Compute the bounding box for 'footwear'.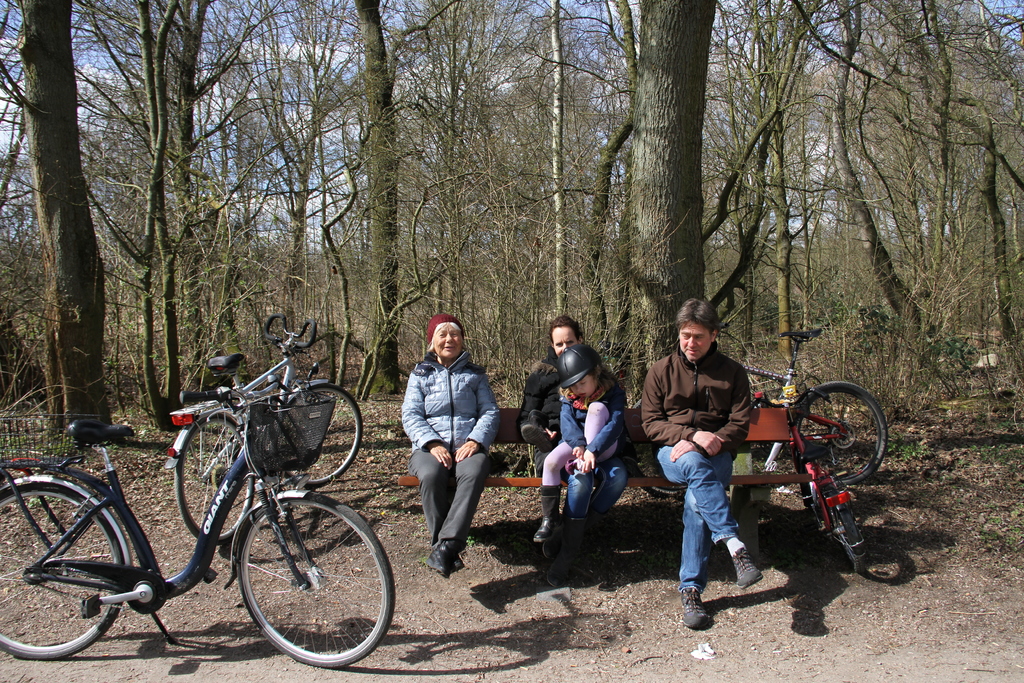
(x1=540, y1=531, x2=561, y2=558).
